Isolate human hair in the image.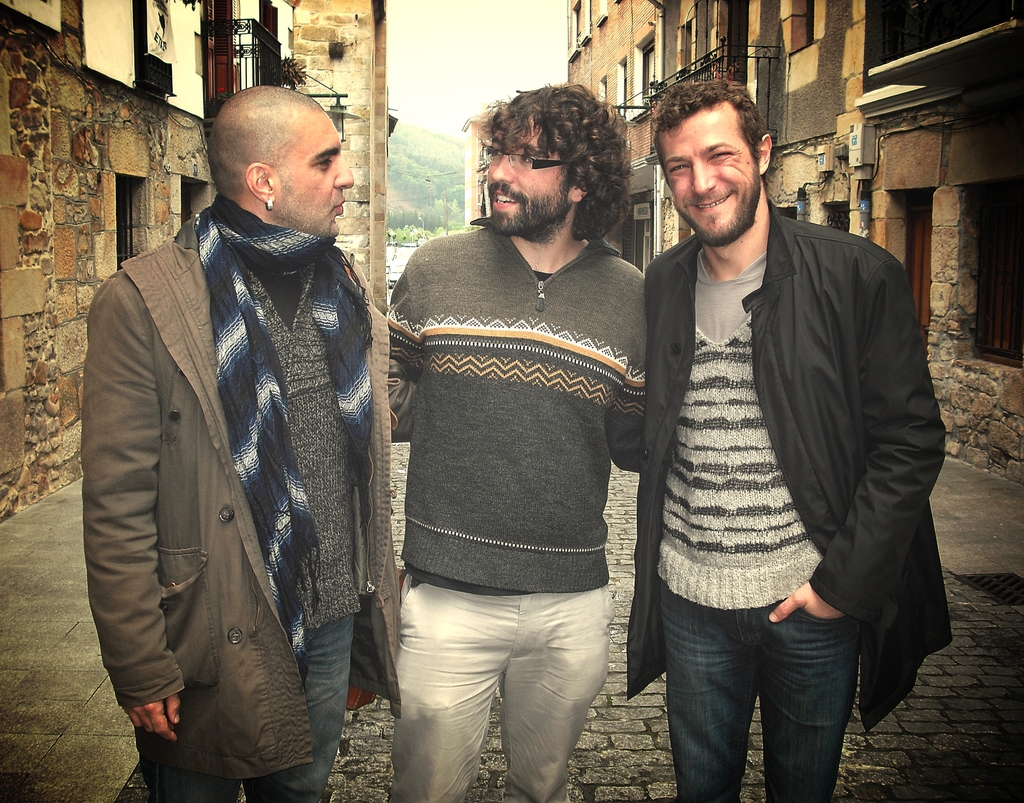
Isolated region: <bbox>458, 83, 641, 249</bbox>.
